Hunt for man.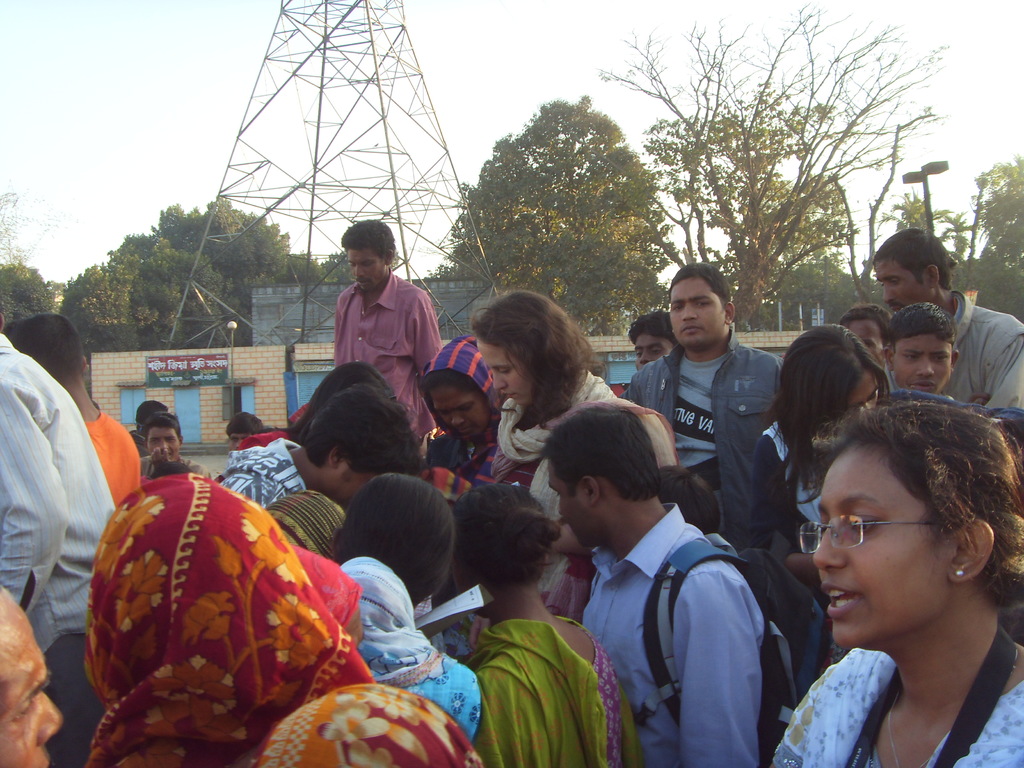
Hunted down at select_region(216, 380, 430, 509).
